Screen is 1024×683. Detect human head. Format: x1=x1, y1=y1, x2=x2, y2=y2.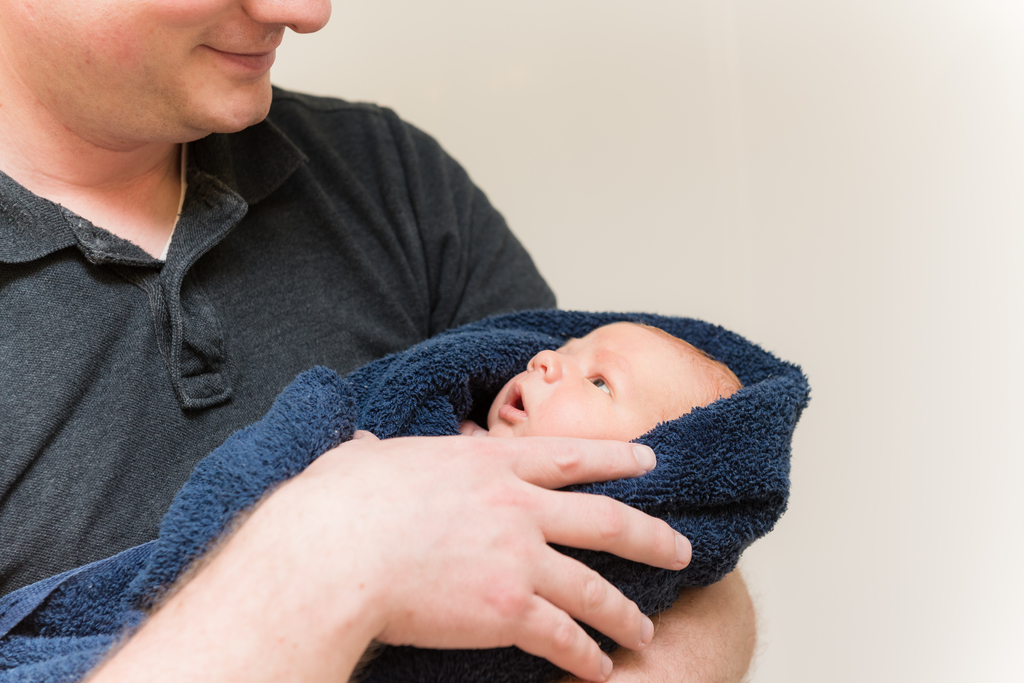
x1=479, y1=321, x2=778, y2=524.
